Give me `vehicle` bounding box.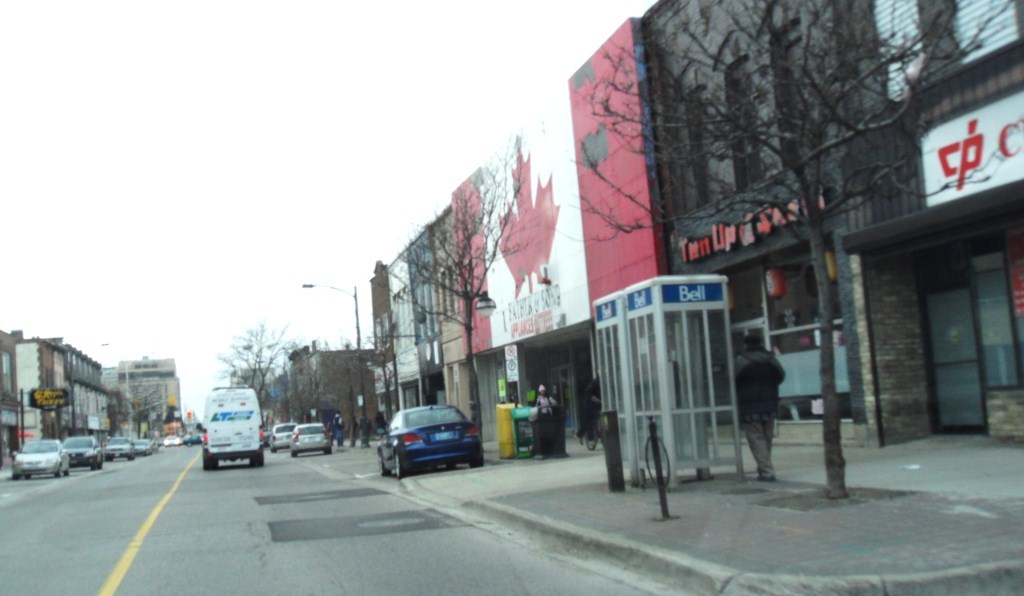
crop(131, 436, 158, 454).
